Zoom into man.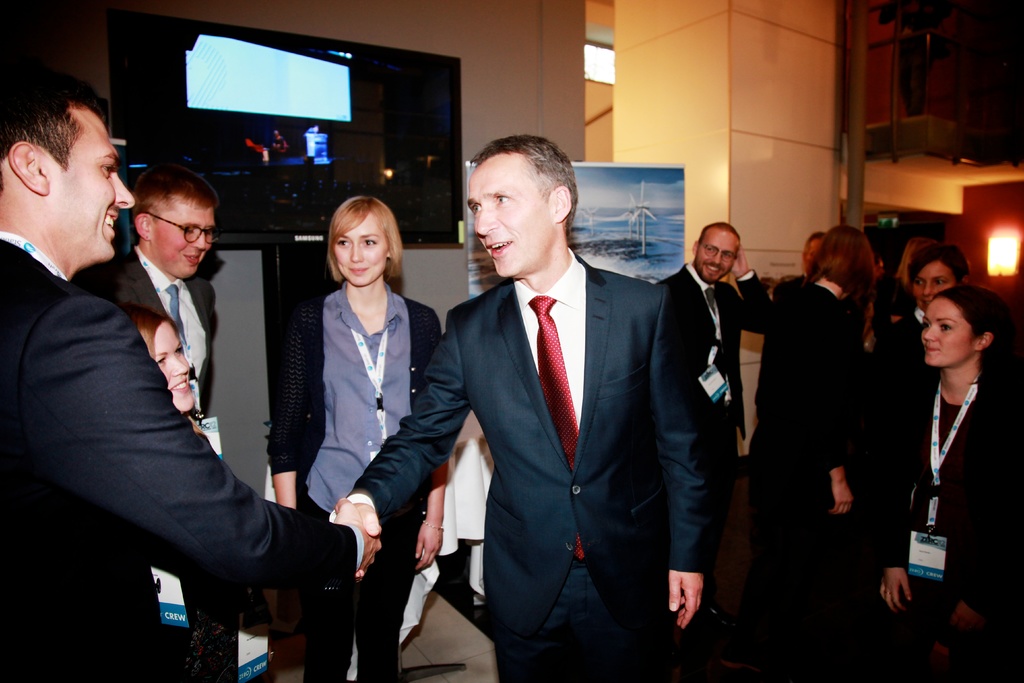
Zoom target: select_region(72, 163, 219, 422).
